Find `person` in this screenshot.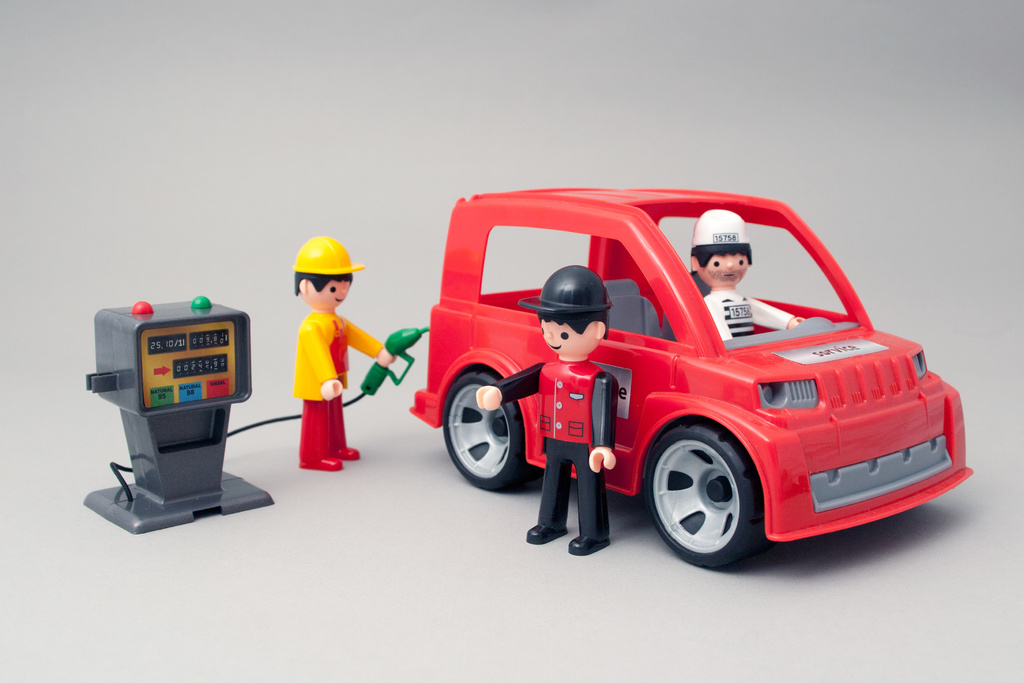
The bounding box for `person` is bbox(294, 235, 399, 470).
